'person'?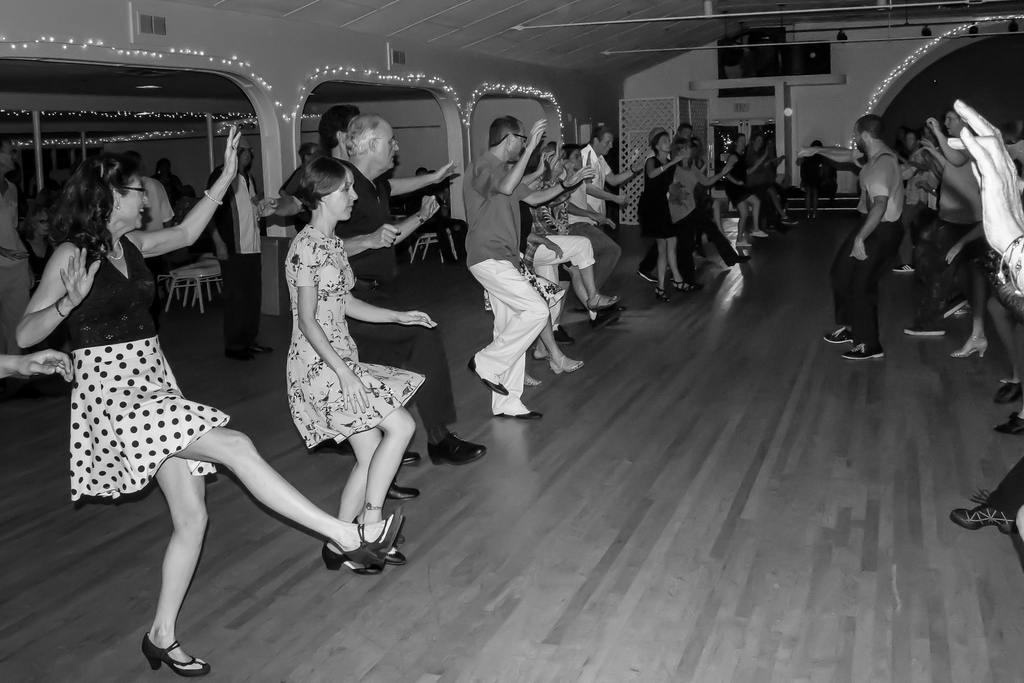
l=797, t=115, r=897, b=358
